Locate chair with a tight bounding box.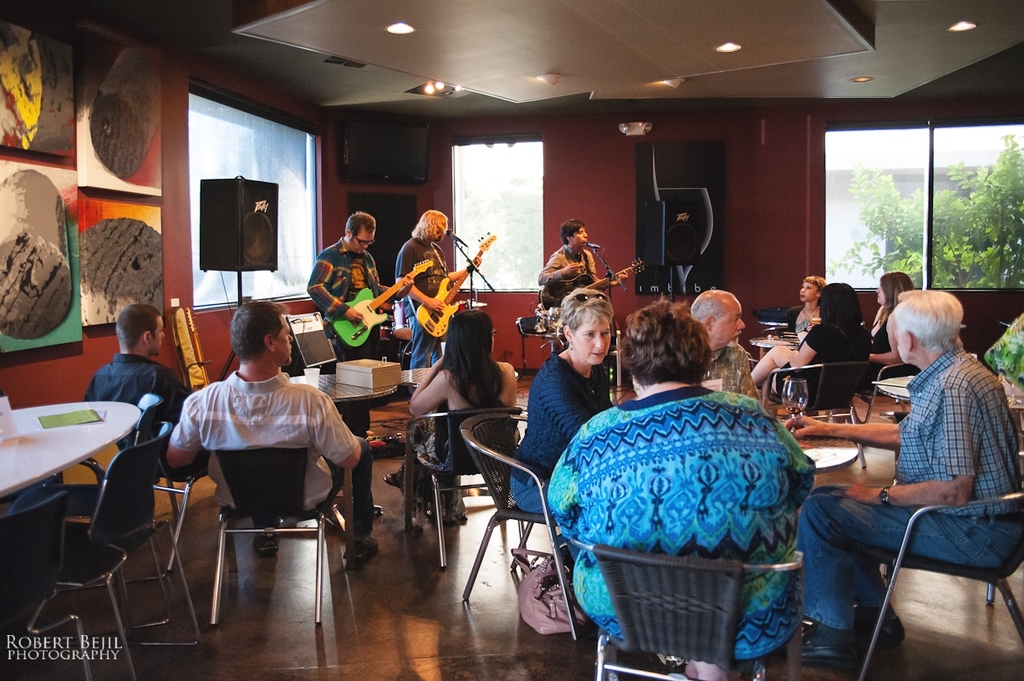
{"x1": 858, "y1": 472, "x2": 1023, "y2": 677}.
